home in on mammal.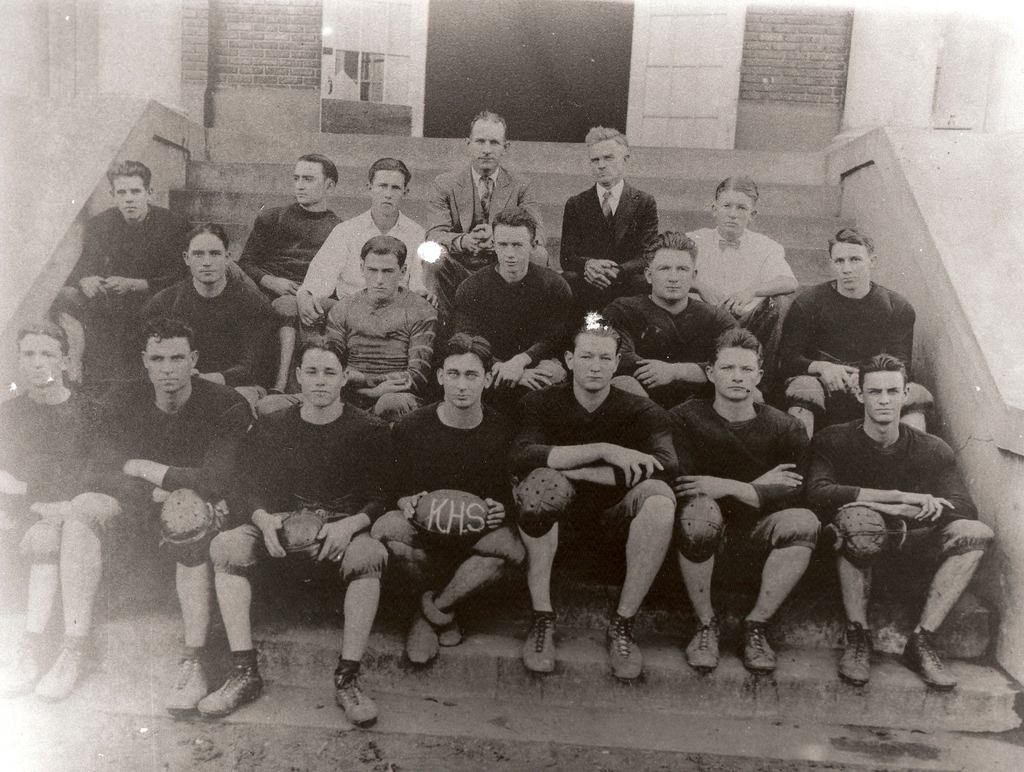
Homed in at (x1=559, y1=122, x2=670, y2=318).
